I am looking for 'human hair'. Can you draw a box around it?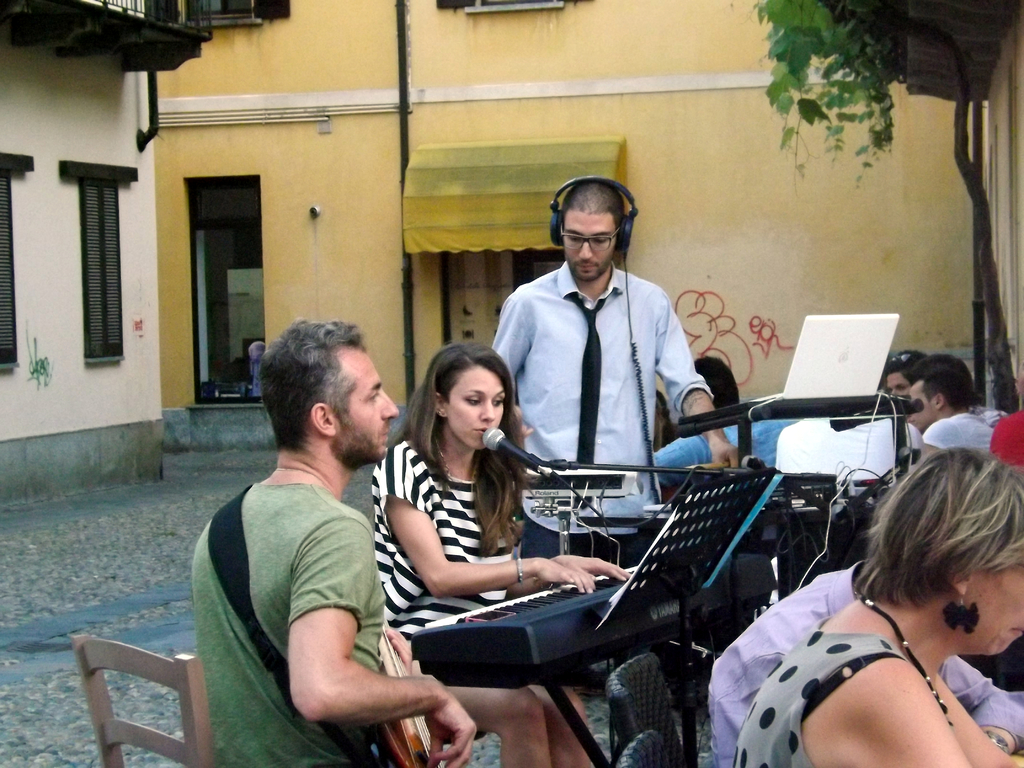
Sure, the bounding box is left=692, top=353, right=742, bottom=410.
